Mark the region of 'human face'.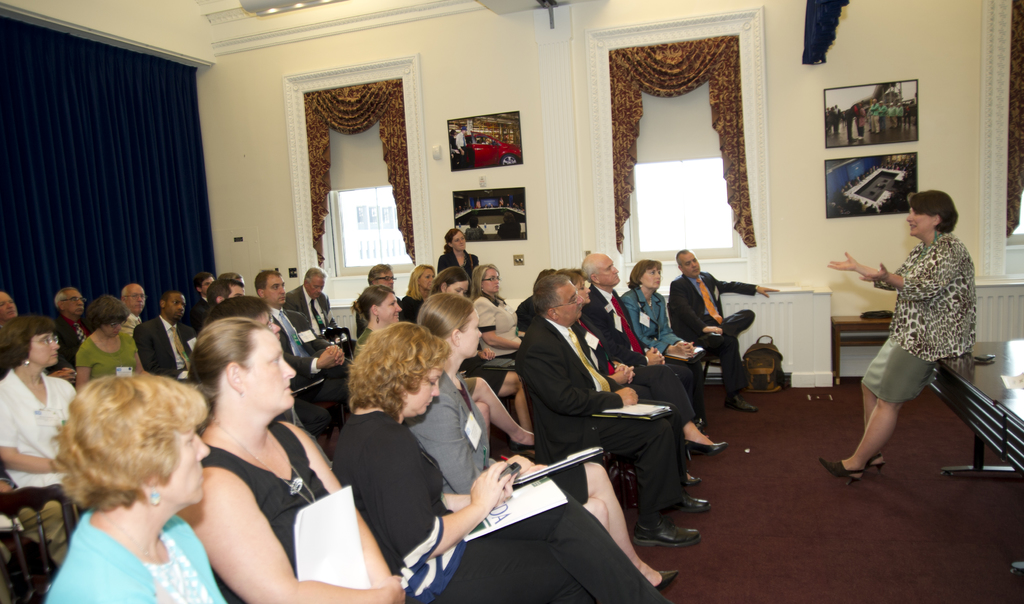
Region: box=[0, 294, 18, 316].
